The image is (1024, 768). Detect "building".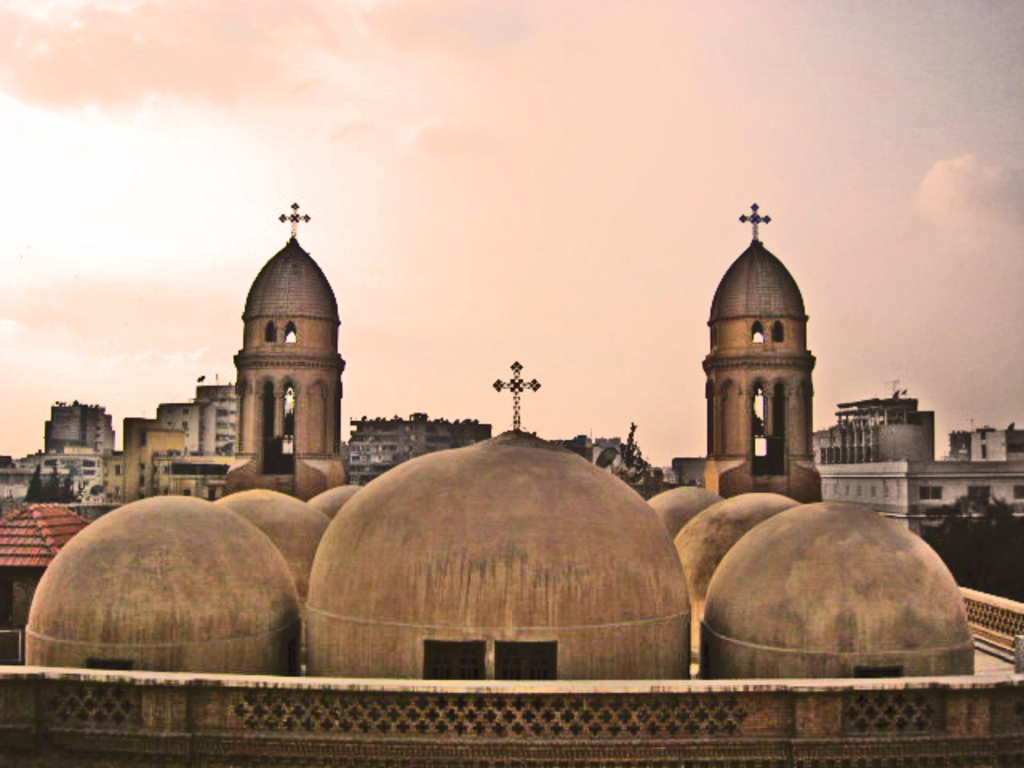
Detection: bbox=(808, 390, 1022, 536).
